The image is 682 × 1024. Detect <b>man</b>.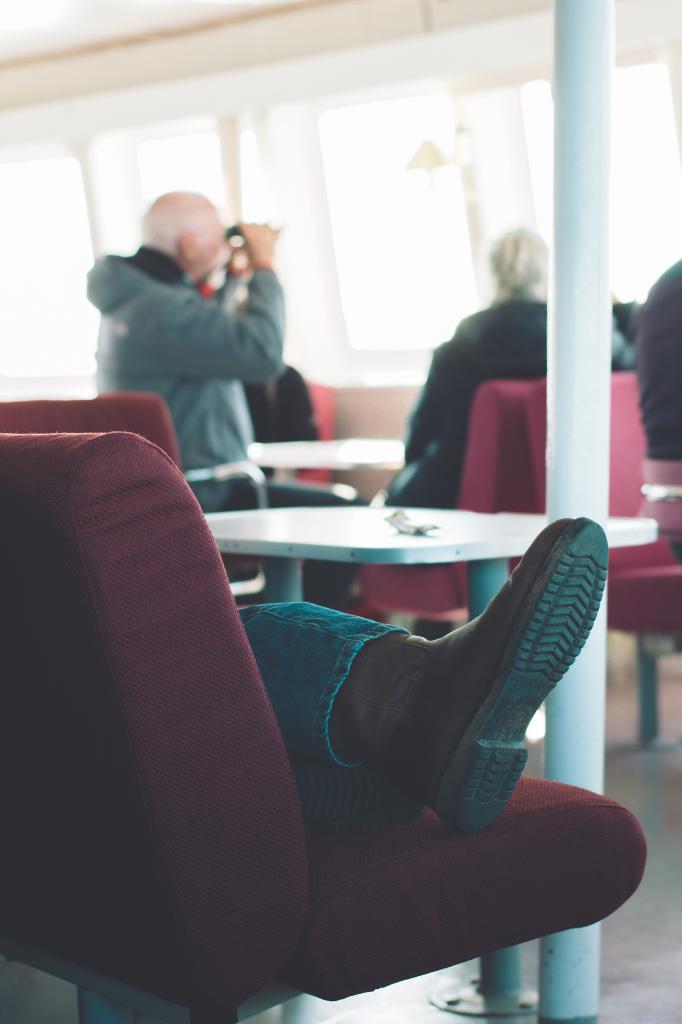
Detection: <box>386,227,637,504</box>.
